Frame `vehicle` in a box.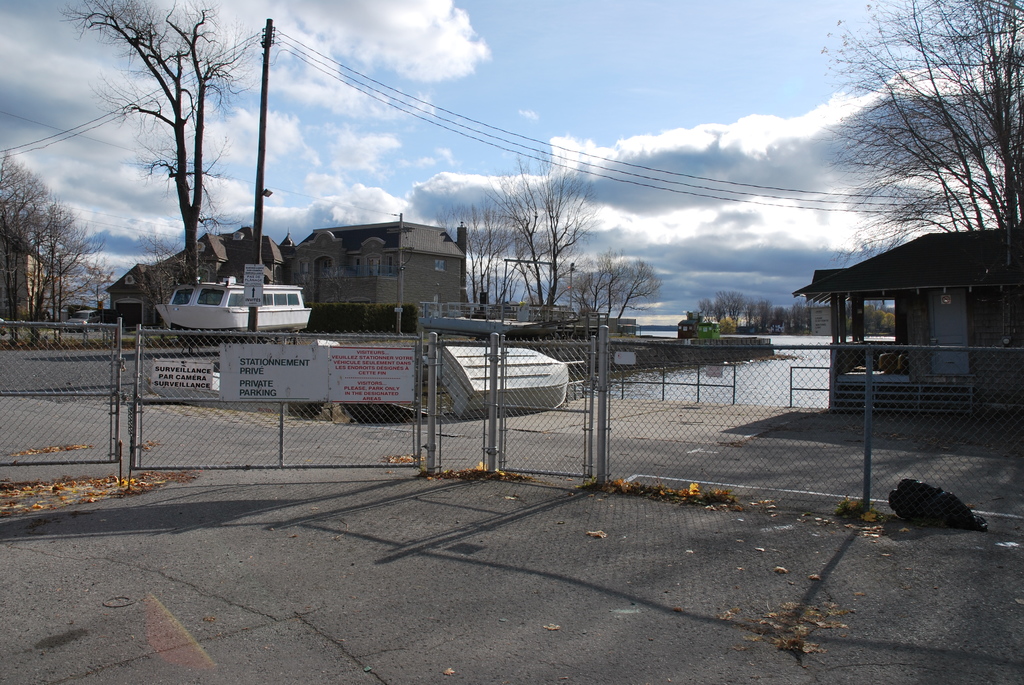
[63,306,99,331].
